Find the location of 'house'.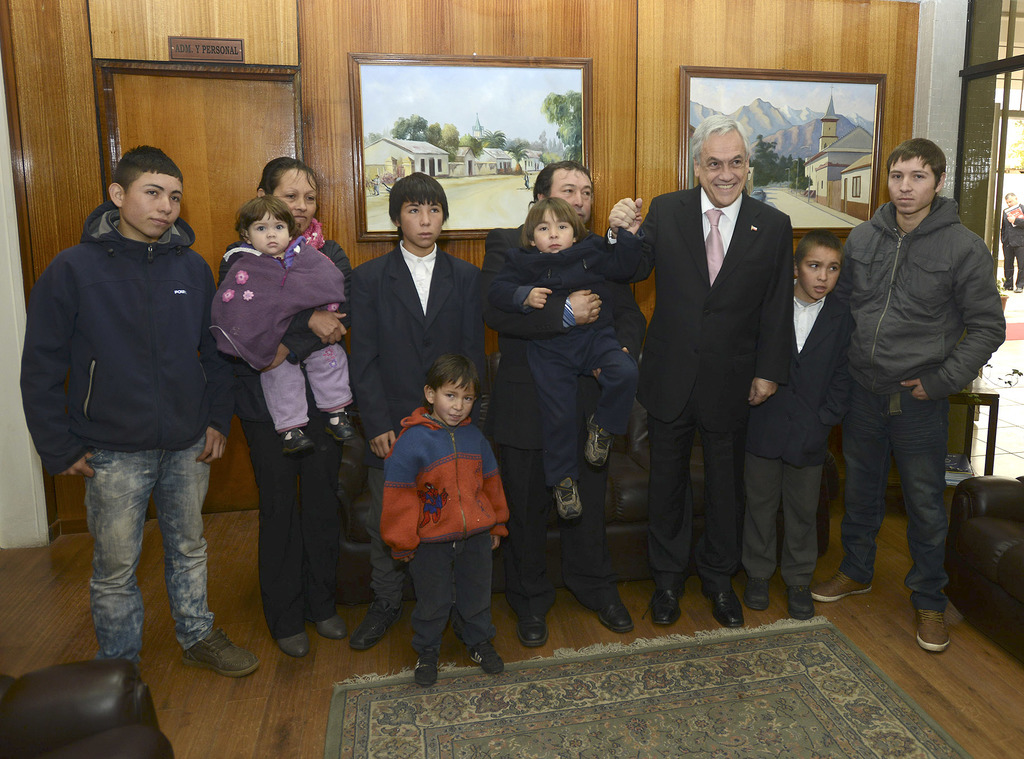
Location: Rect(0, 0, 1018, 758).
